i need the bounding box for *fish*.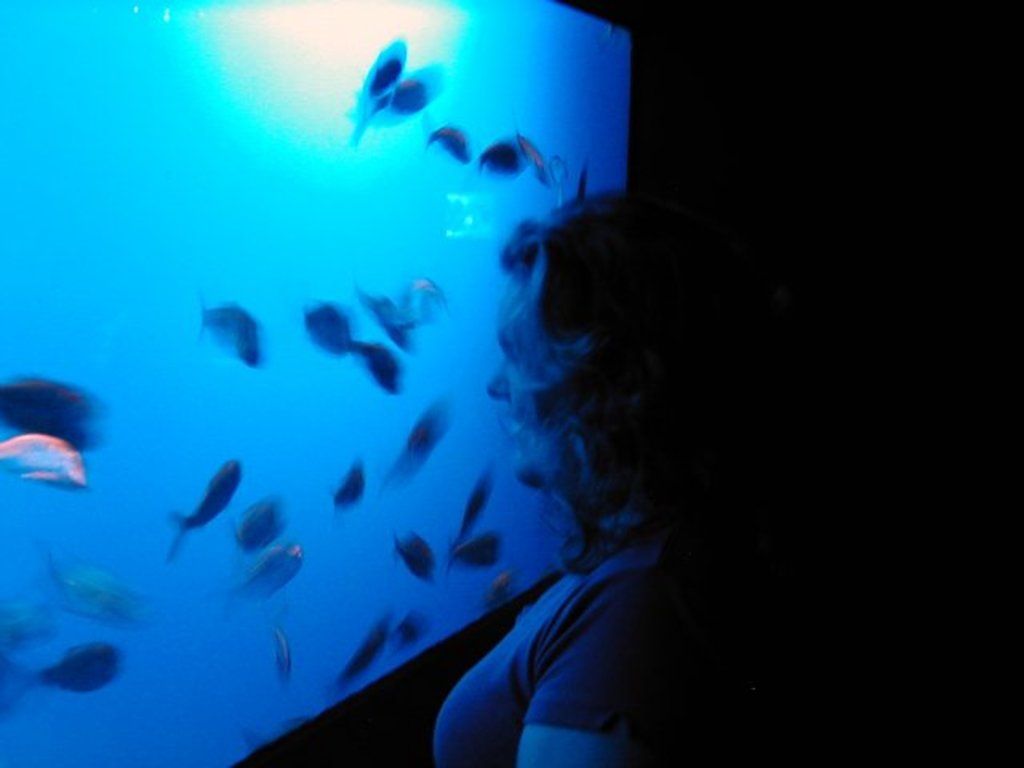
Here it is: detection(48, 554, 158, 618).
